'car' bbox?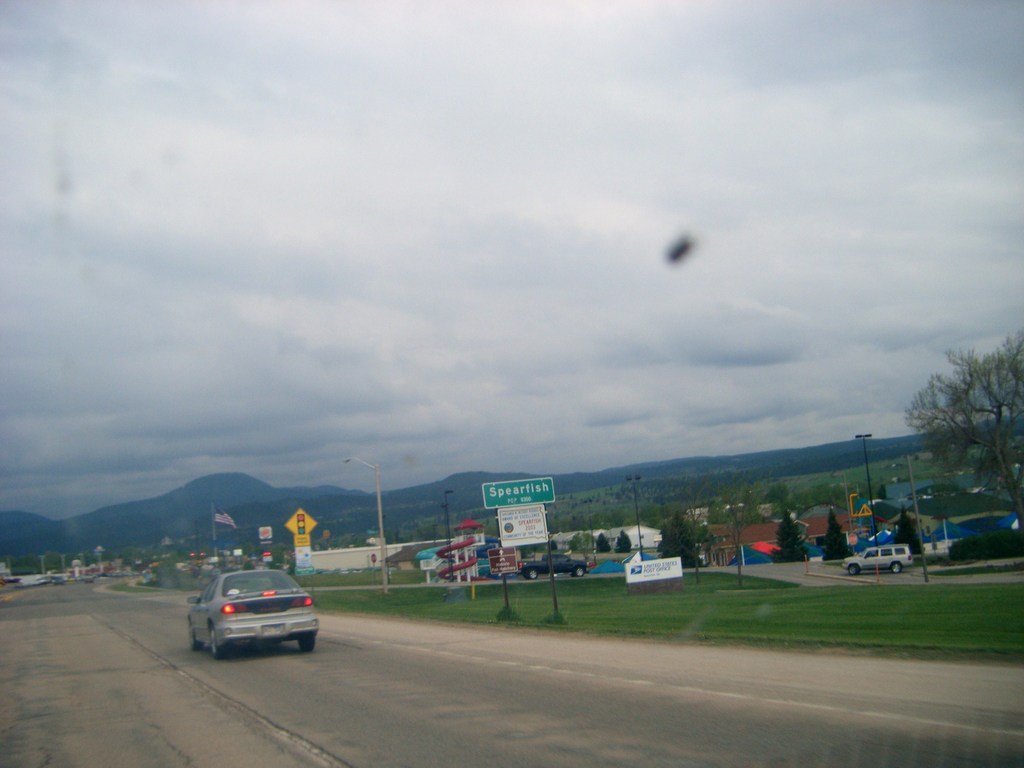
locate(840, 543, 911, 576)
